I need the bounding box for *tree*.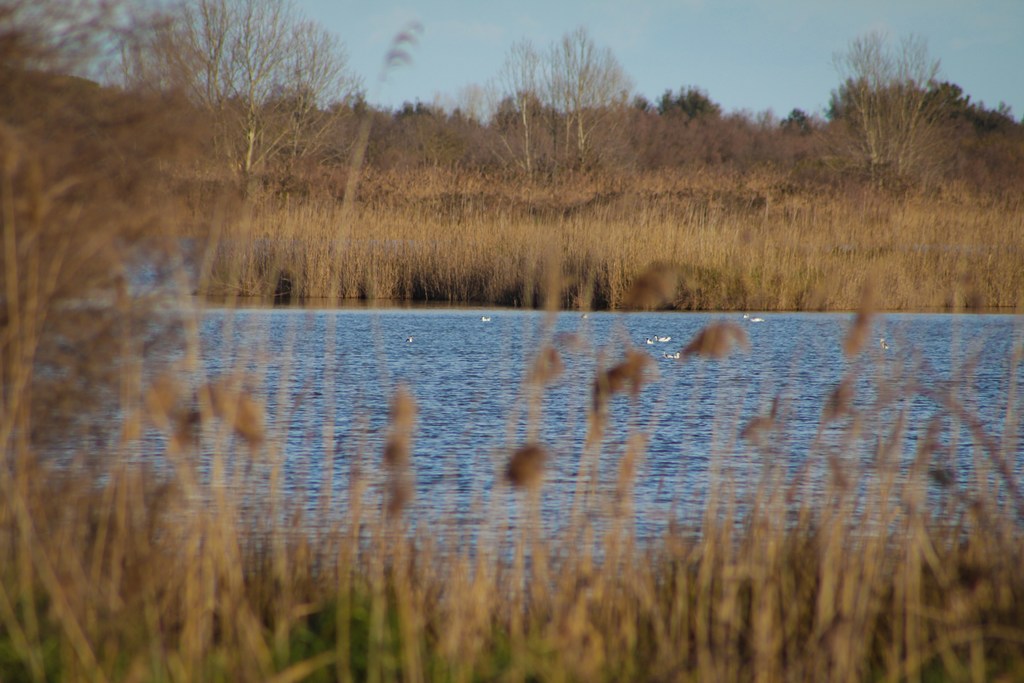
Here it is: (832,25,983,188).
